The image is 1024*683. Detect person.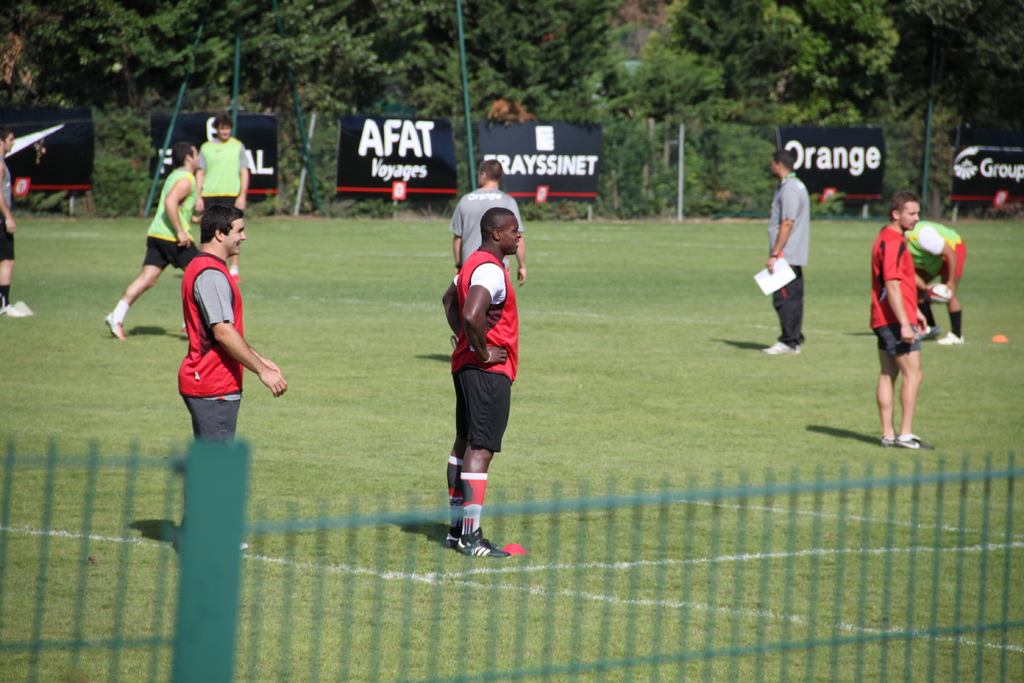
Detection: [433, 206, 521, 561].
